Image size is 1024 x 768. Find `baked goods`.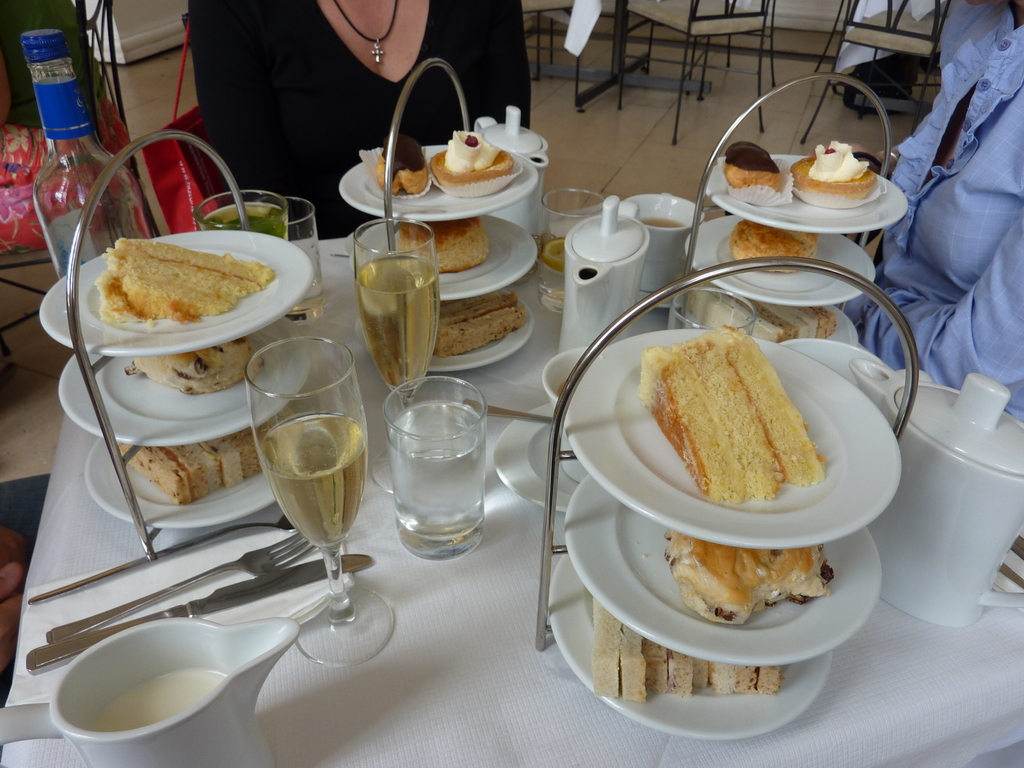
(left=722, top=145, right=781, bottom=192).
